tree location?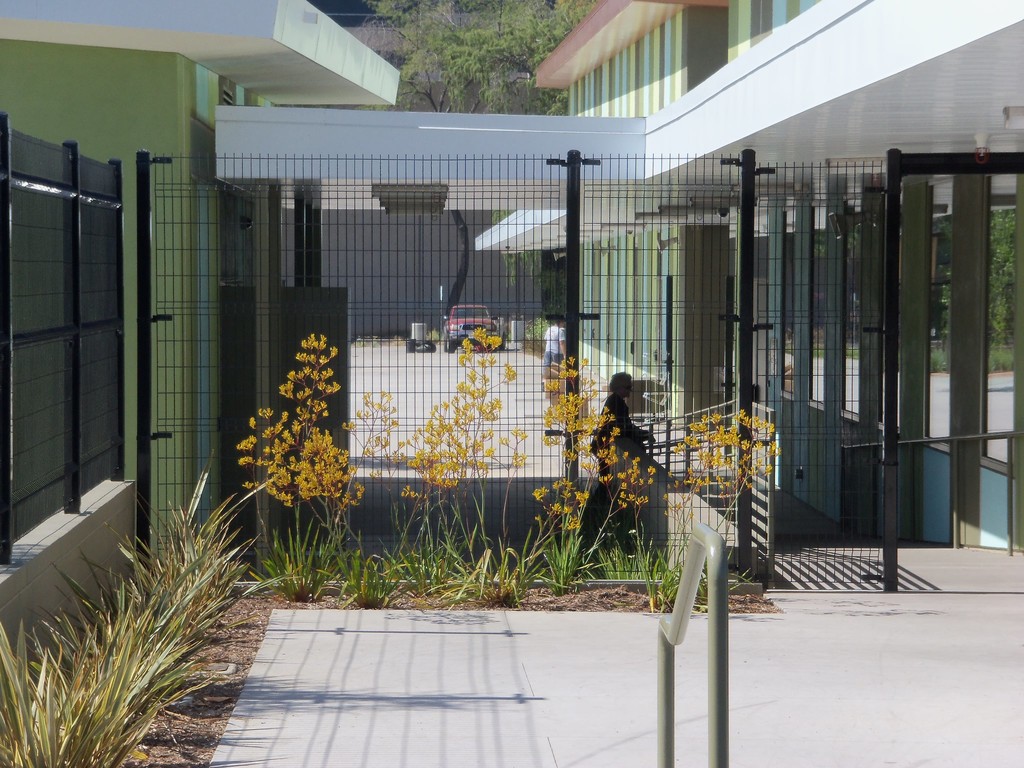
l=473, t=0, r=604, b=114
